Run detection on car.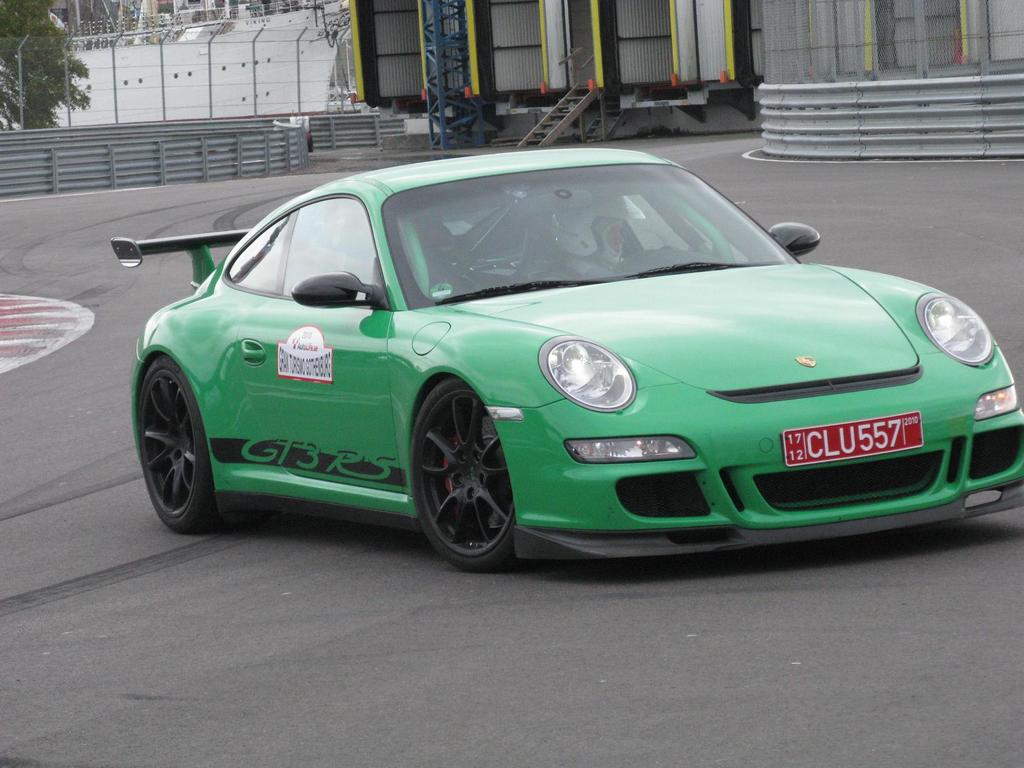
Result: [102,163,1017,575].
